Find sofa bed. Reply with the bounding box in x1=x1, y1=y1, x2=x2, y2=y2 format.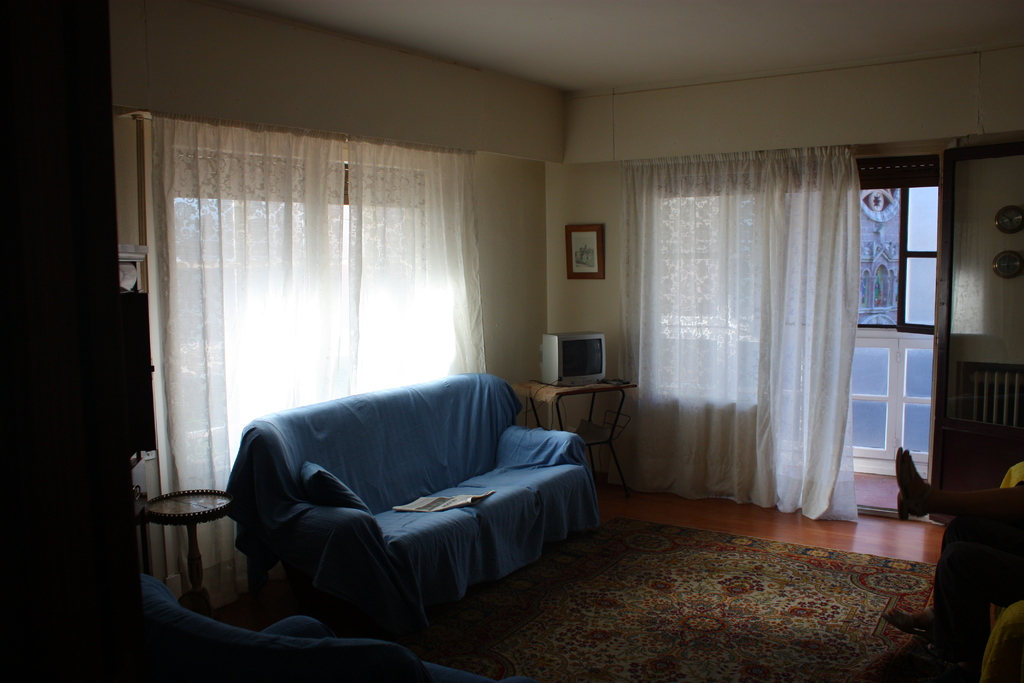
x1=223, y1=372, x2=608, y2=630.
